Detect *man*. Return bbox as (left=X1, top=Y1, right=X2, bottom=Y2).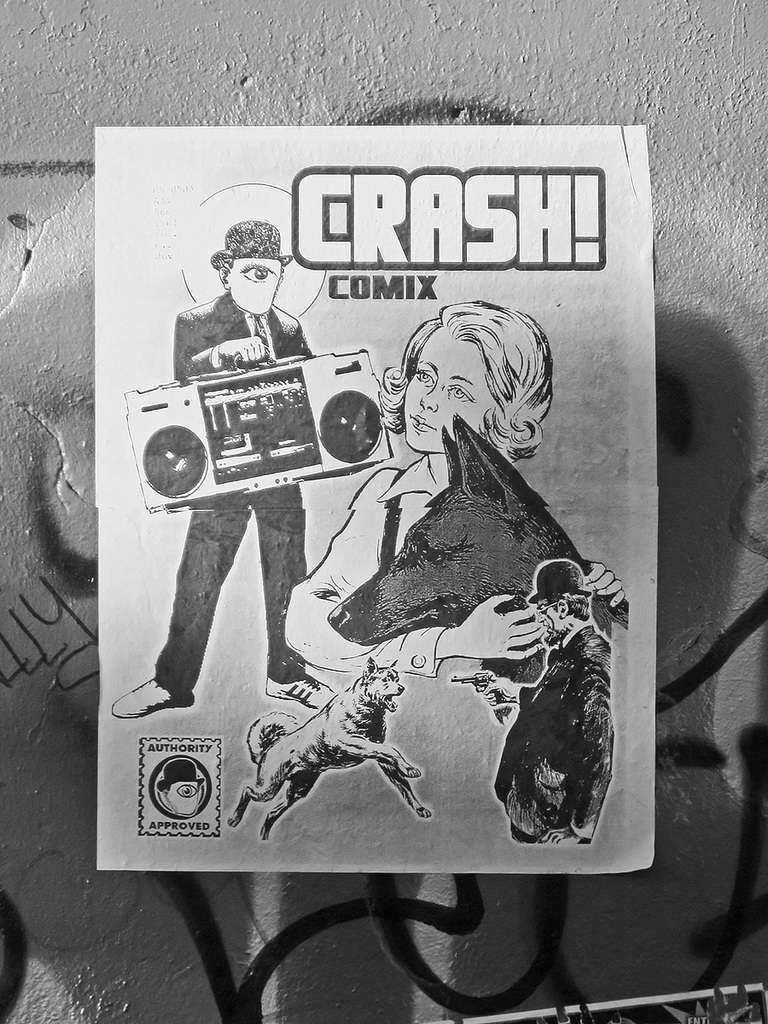
(left=102, top=216, right=340, bottom=721).
